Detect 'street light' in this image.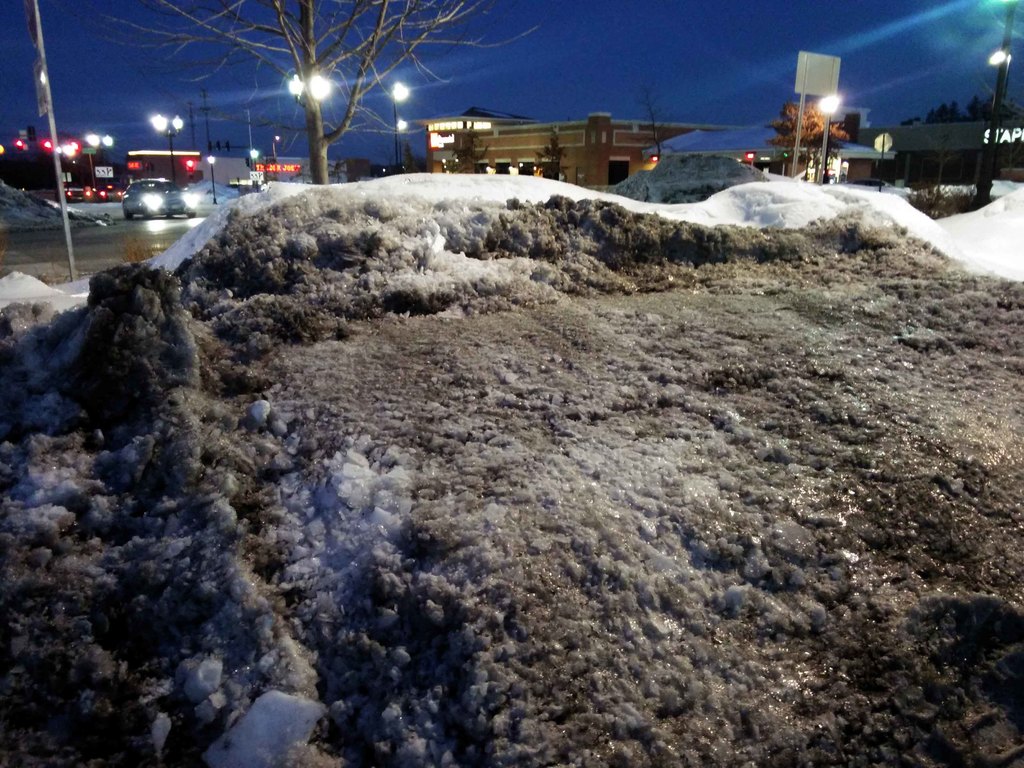
Detection: [x1=384, y1=73, x2=415, y2=175].
